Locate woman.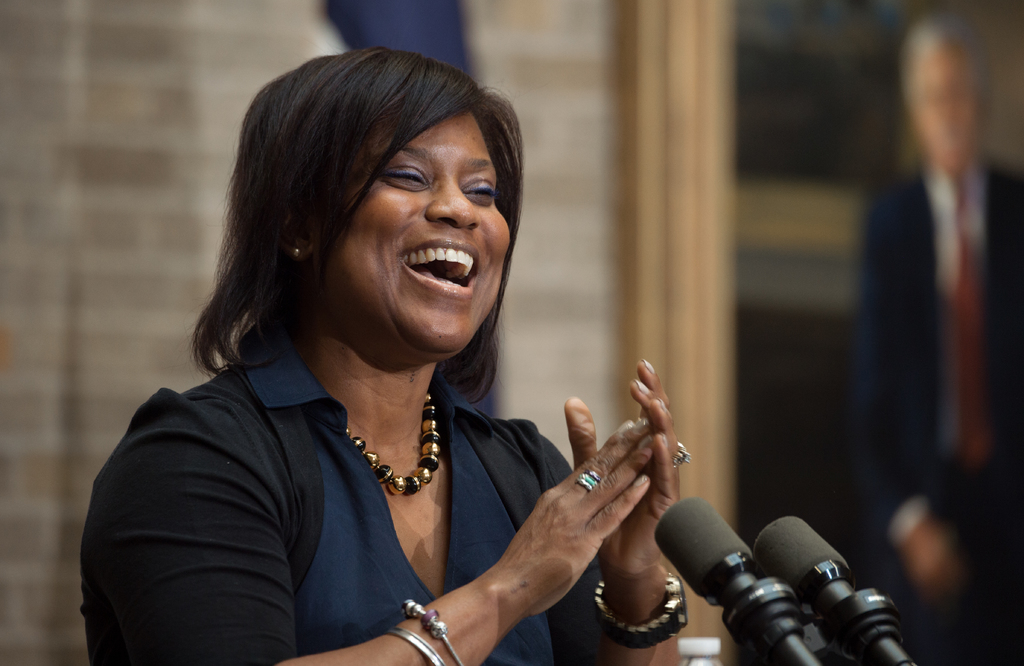
Bounding box: (81, 68, 658, 665).
